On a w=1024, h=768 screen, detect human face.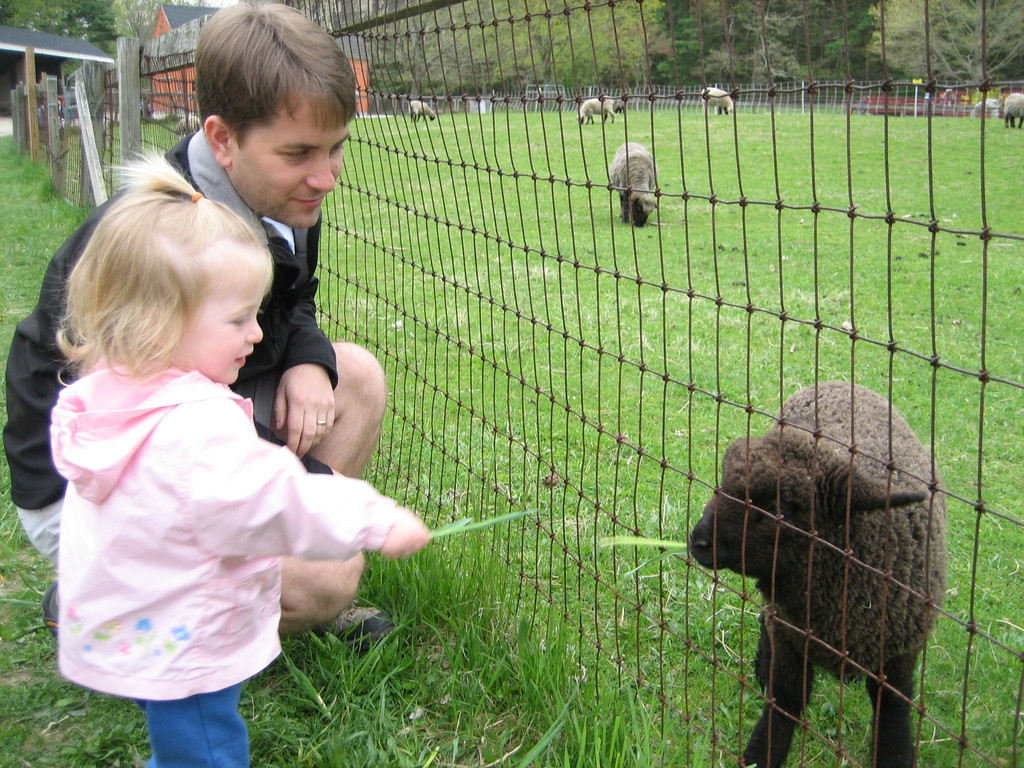
pyautogui.locateOnScreen(238, 108, 353, 226).
